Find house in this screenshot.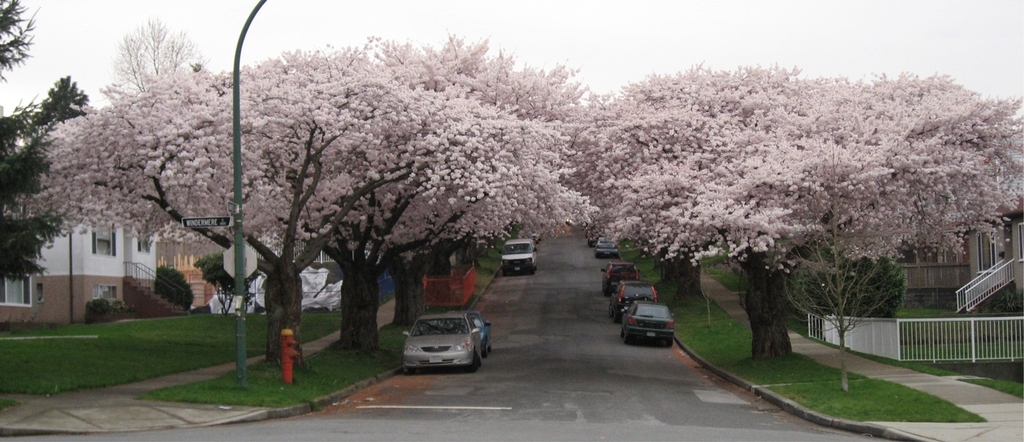
The bounding box for house is BBox(957, 192, 1023, 312).
